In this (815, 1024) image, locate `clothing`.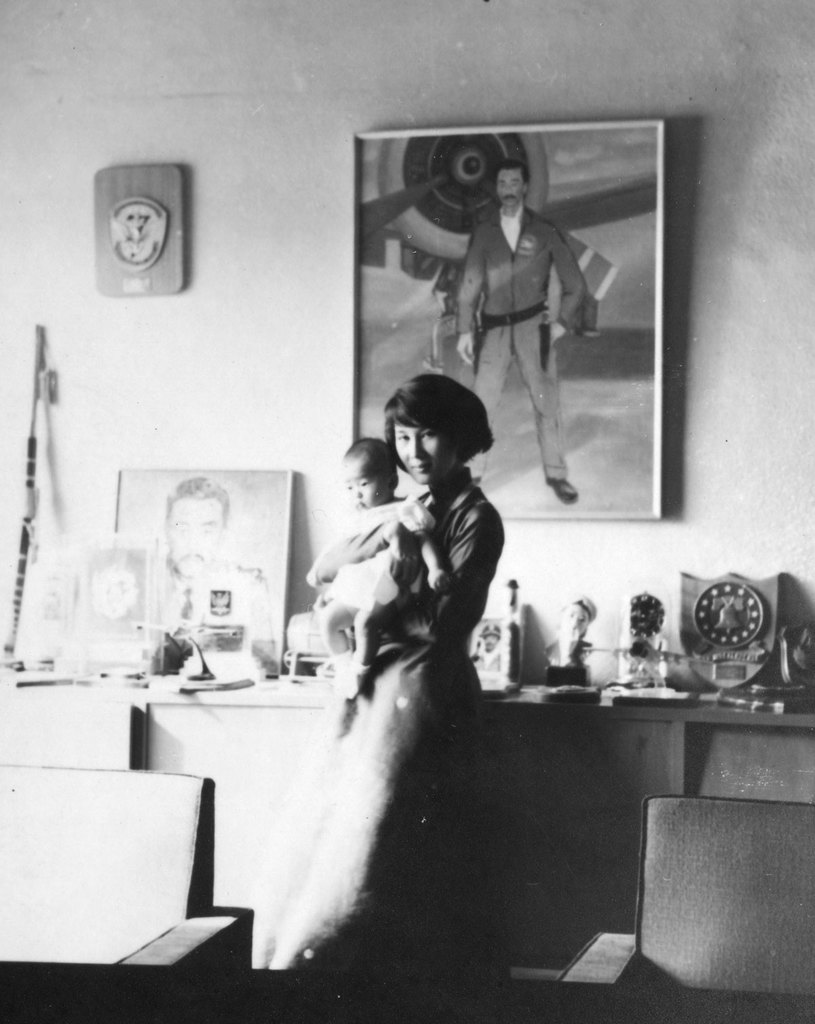
Bounding box: (x1=305, y1=495, x2=435, y2=611).
